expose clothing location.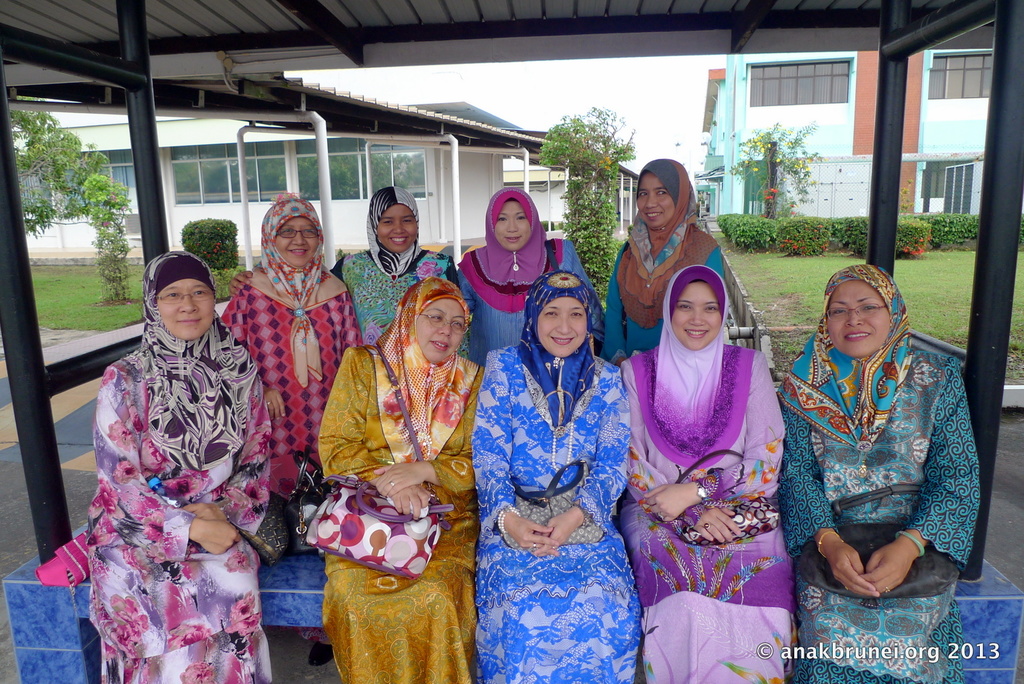
Exposed at [x1=622, y1=258, x2=803, y2=683].
